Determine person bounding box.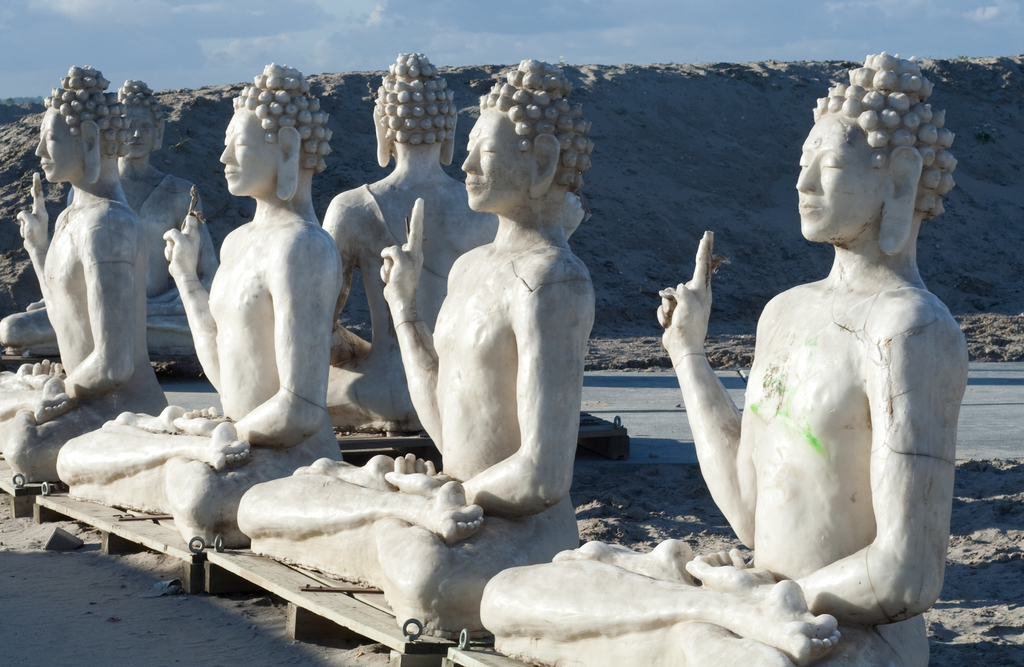
Determined: 478, 50, 964, 666.
